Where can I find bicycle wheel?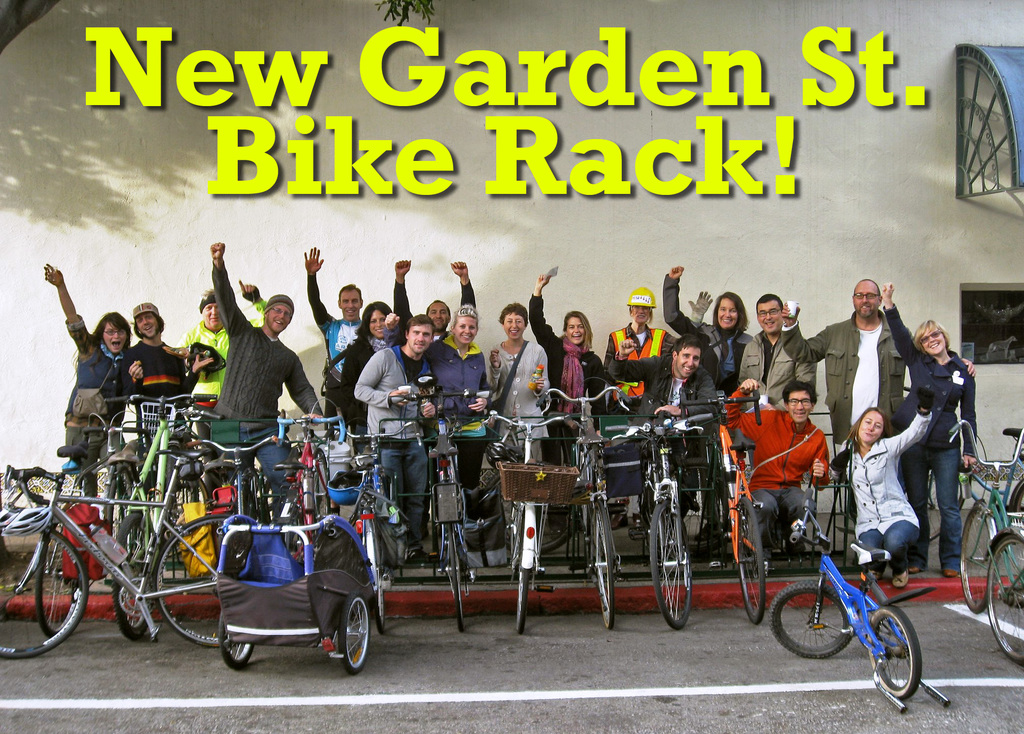
You can find it at {"x1": 867, "y1": 603, "x2": 927, "y2": 702}.
